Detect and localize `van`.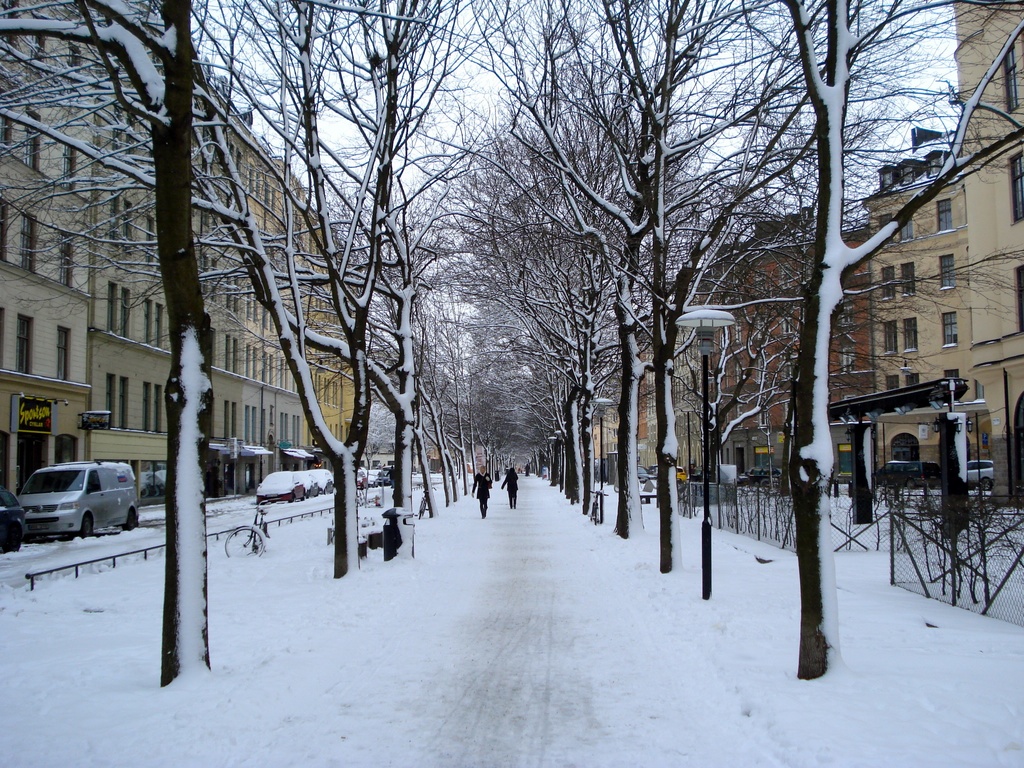
Localized at BBox(15, 458, 140, 540).
